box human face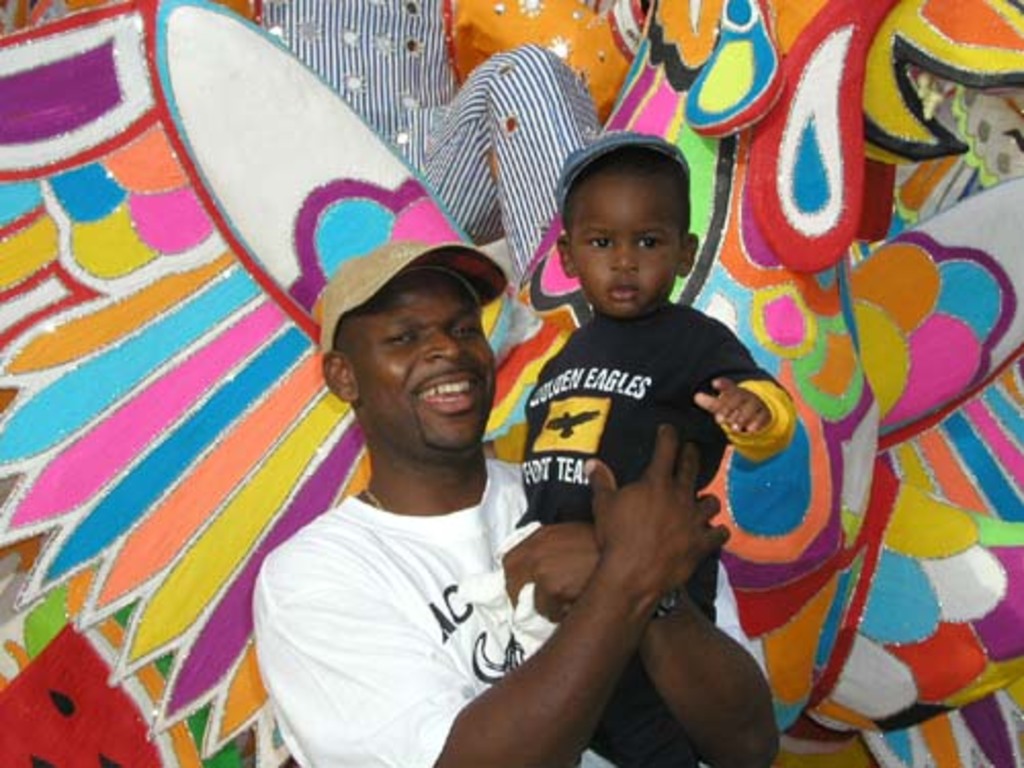
354/272/489/461
